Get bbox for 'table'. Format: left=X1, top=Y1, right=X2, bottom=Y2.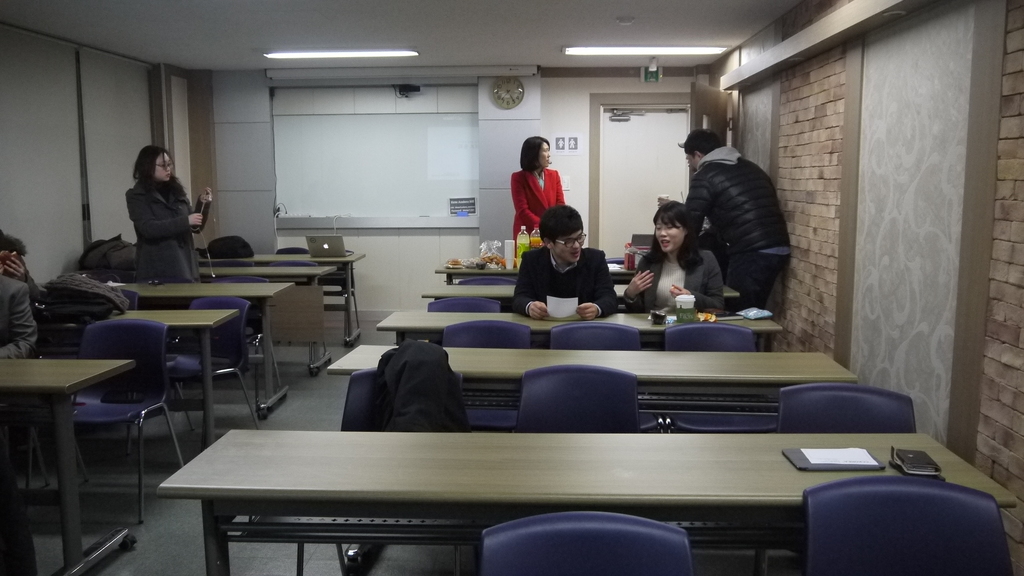
left=376, top=311, right=783, bottom=351.
